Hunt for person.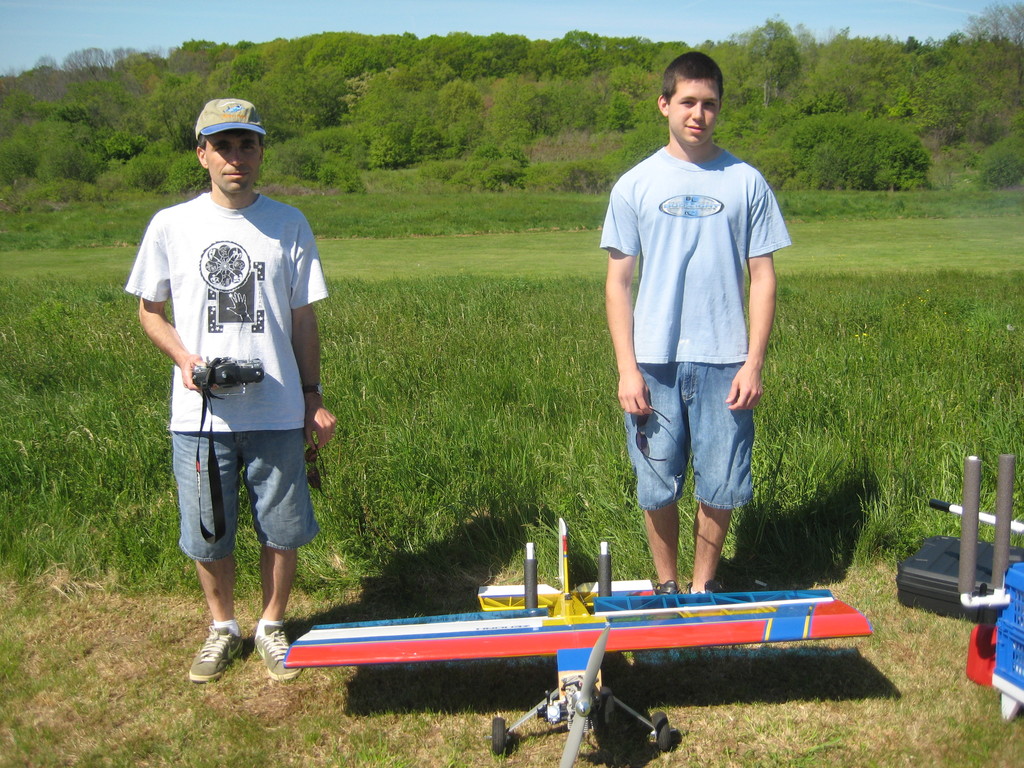
Hunted down at (595, 48, 799, 588).
